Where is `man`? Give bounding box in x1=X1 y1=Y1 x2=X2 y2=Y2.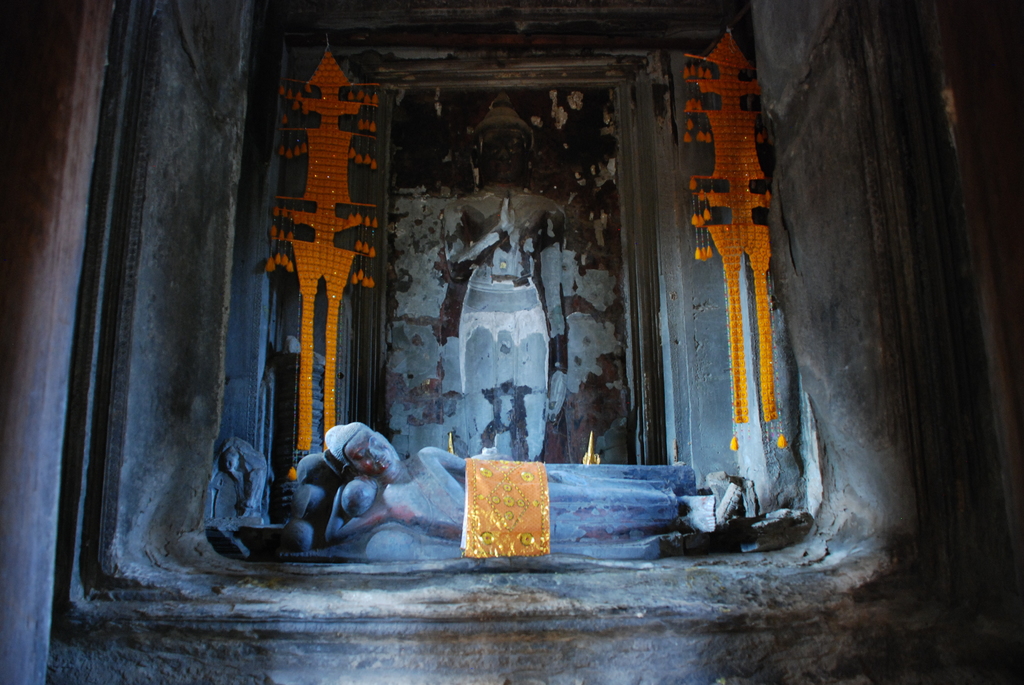
x1=322 y1=444 x2=686 y2=540.
